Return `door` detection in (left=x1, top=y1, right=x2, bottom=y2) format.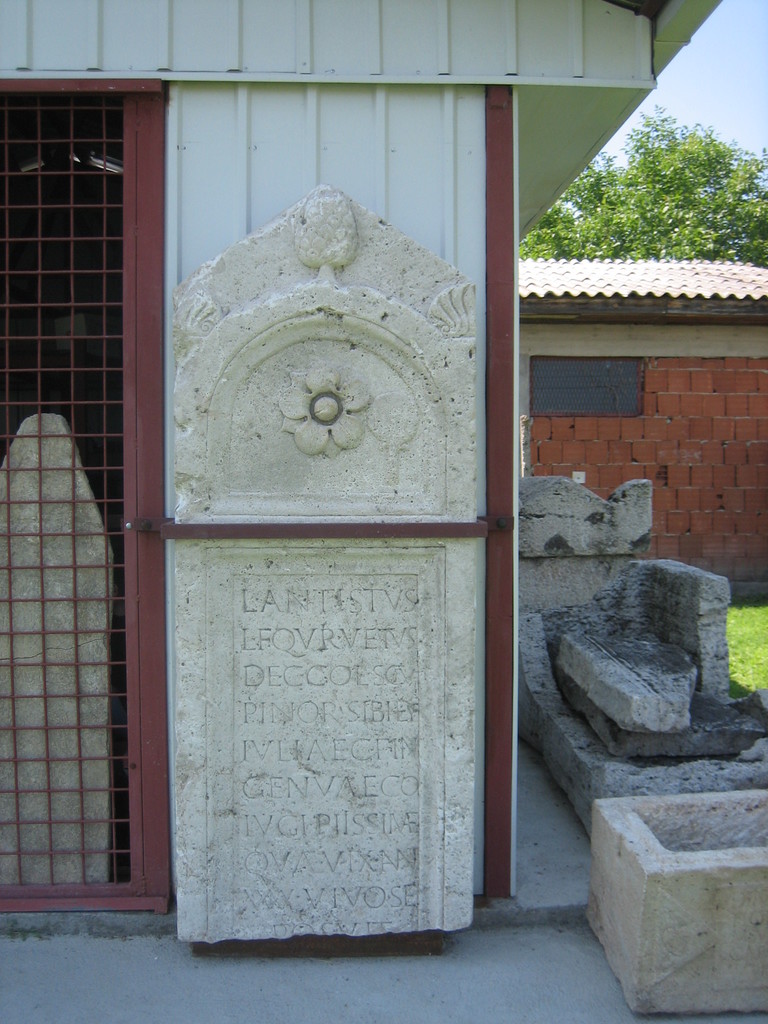
(left=159, top=81, right=500, bottom=914).
